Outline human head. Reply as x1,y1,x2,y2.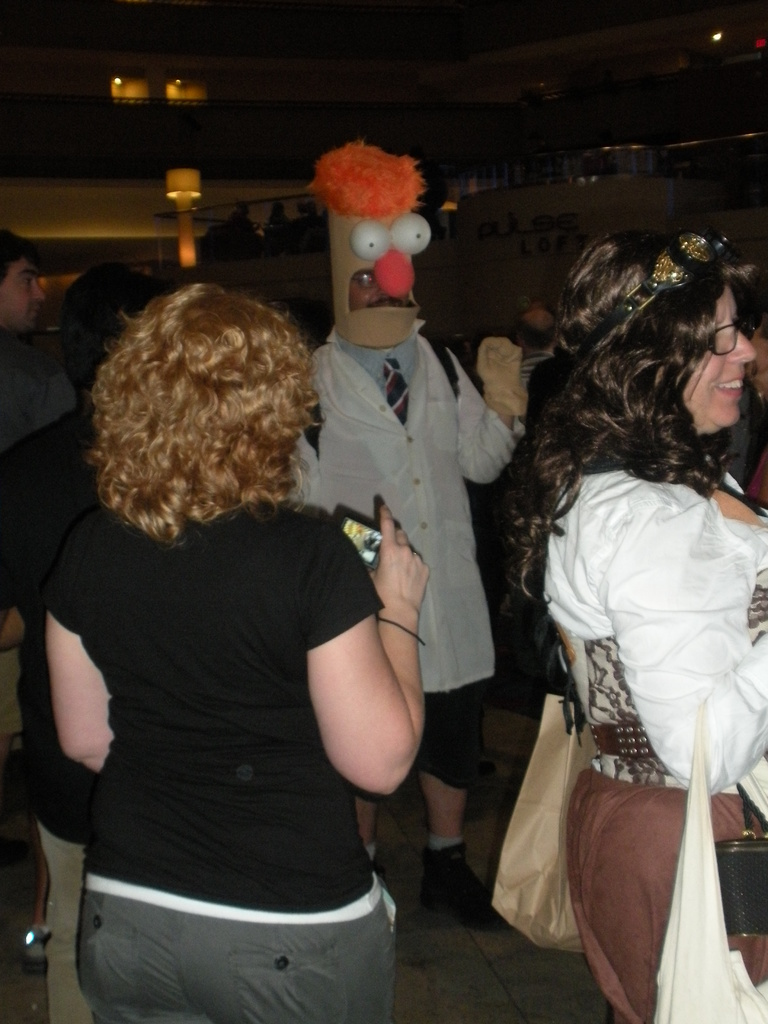
550,230,758,435.
